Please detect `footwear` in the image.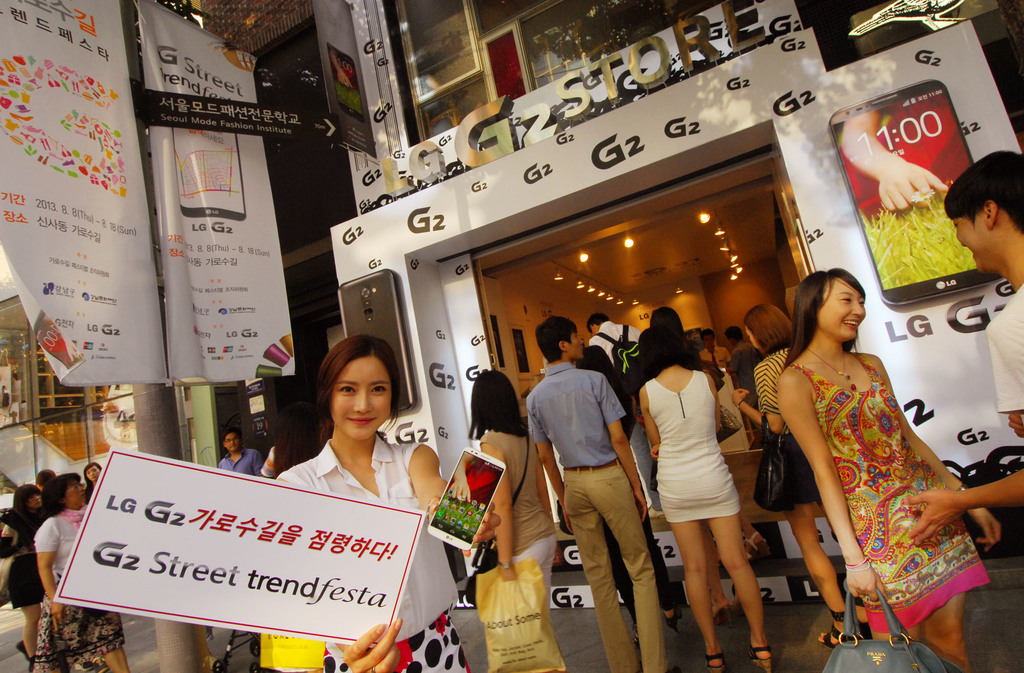
(705,650,722,672).
